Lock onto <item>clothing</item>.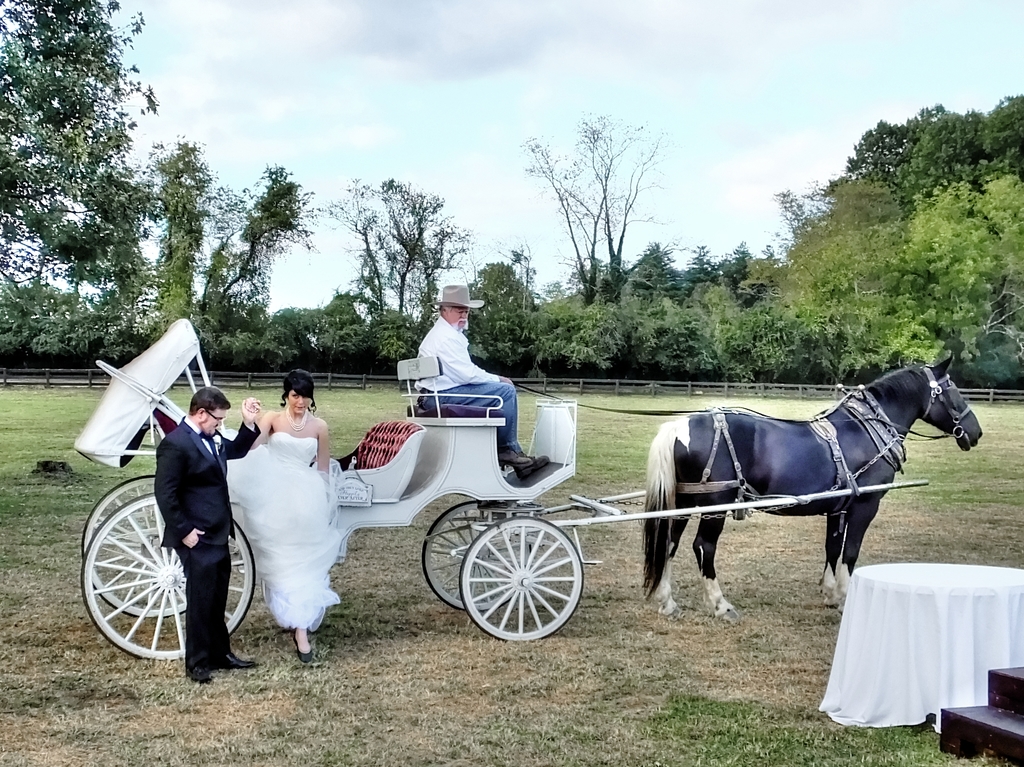
Locked: bbox(232, 438, 345, 630).
